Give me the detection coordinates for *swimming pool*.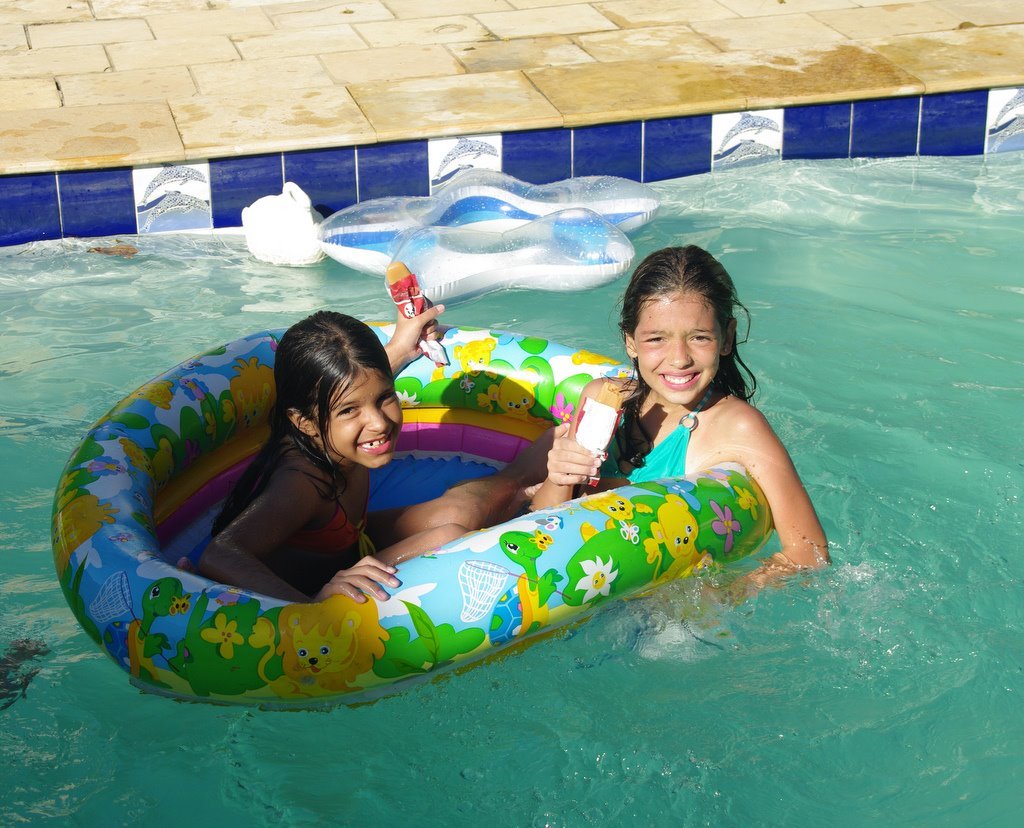
locate(0, 148, 971, 760).
